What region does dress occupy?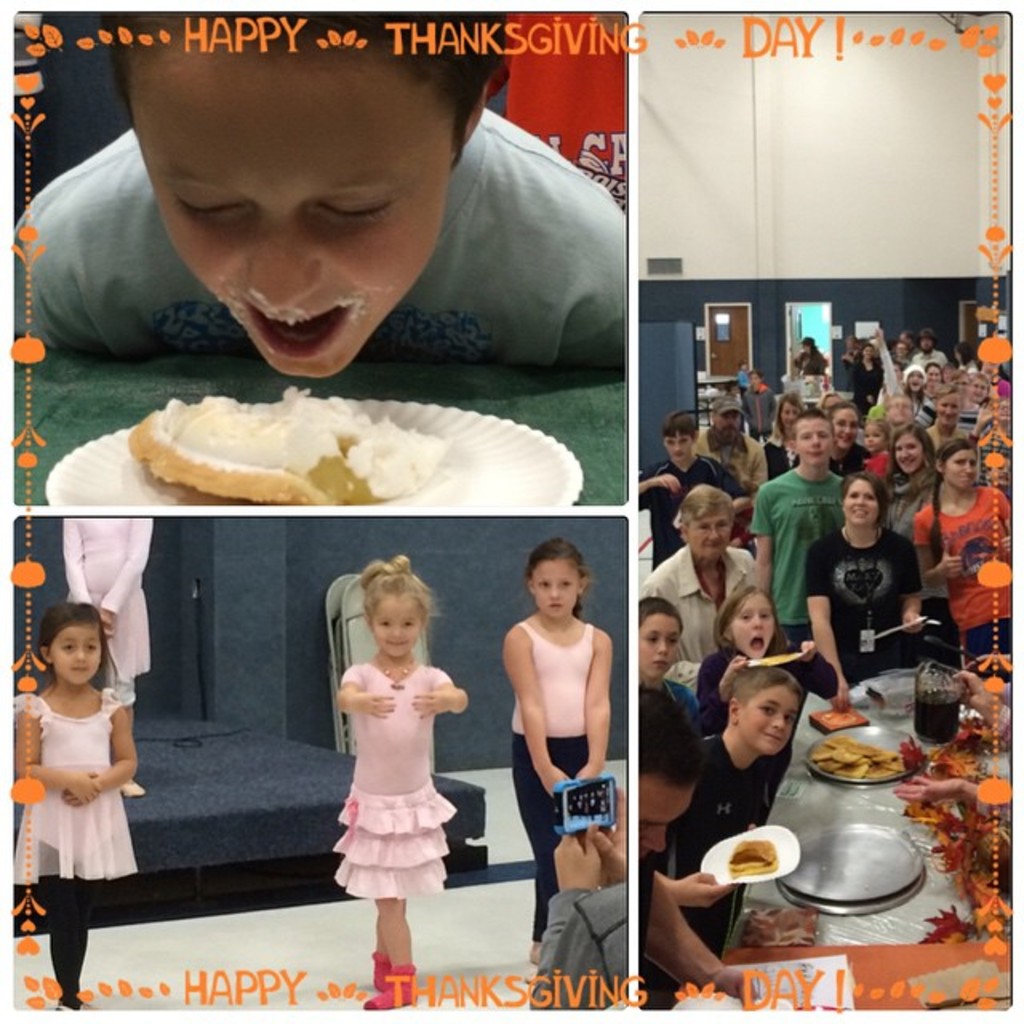
left=320, top=645, right=466, bottom=907.
